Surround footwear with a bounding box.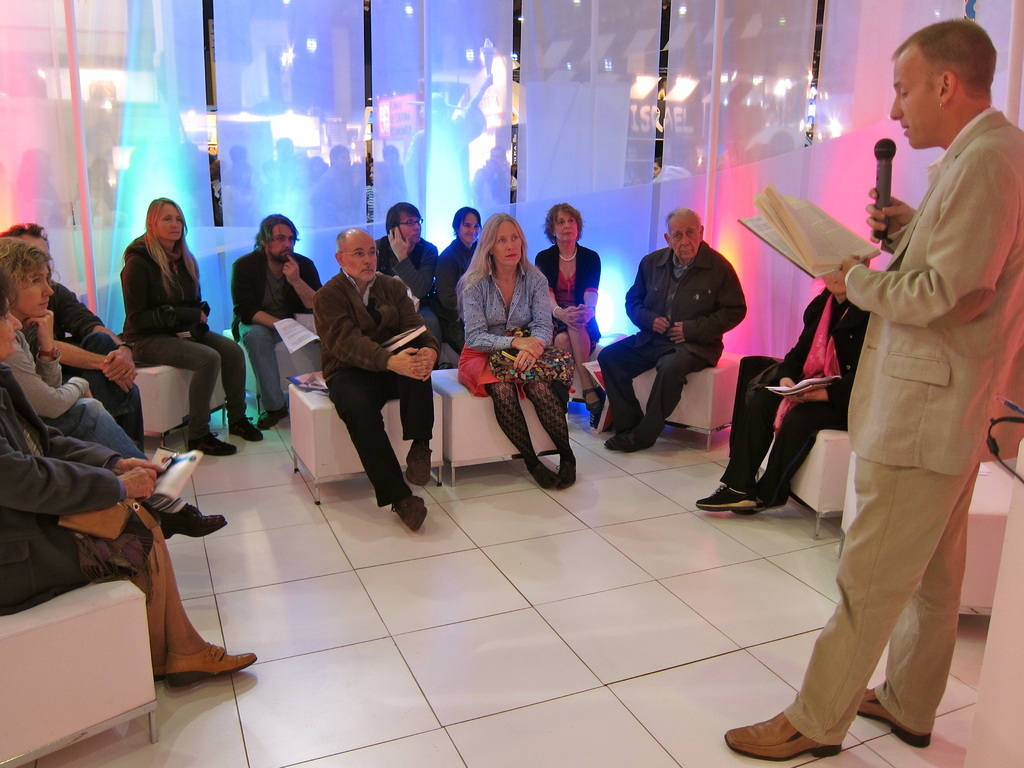
bbox=[600, 409, 632, 445].
